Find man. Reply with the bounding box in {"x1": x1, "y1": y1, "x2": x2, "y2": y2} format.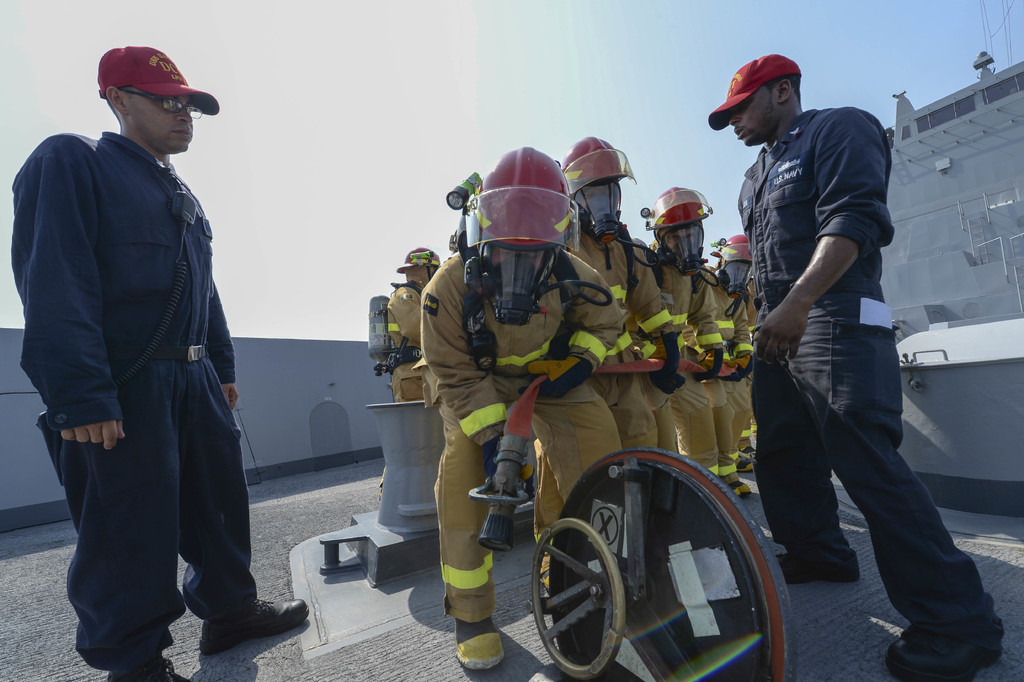
{"x1": 10, "y1": 46, "x2": 308, "y2": 681}.
